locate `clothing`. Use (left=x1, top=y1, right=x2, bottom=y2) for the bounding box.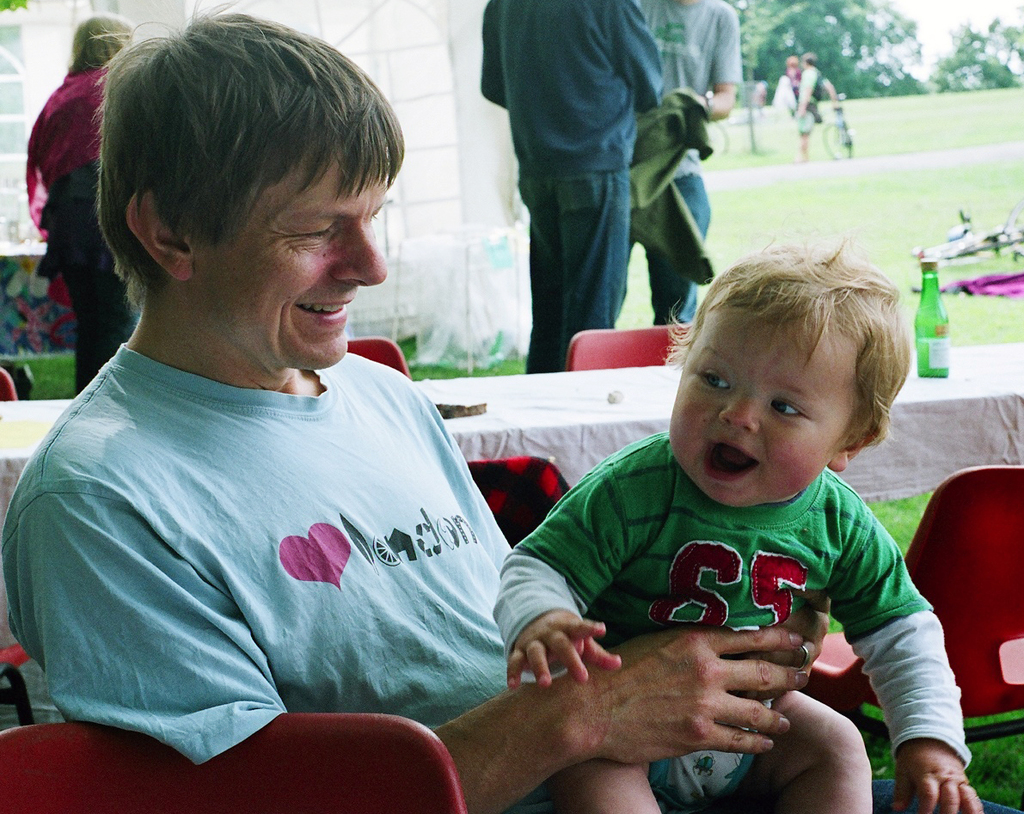
(left=18, top=62, right=144, bottom=395).
